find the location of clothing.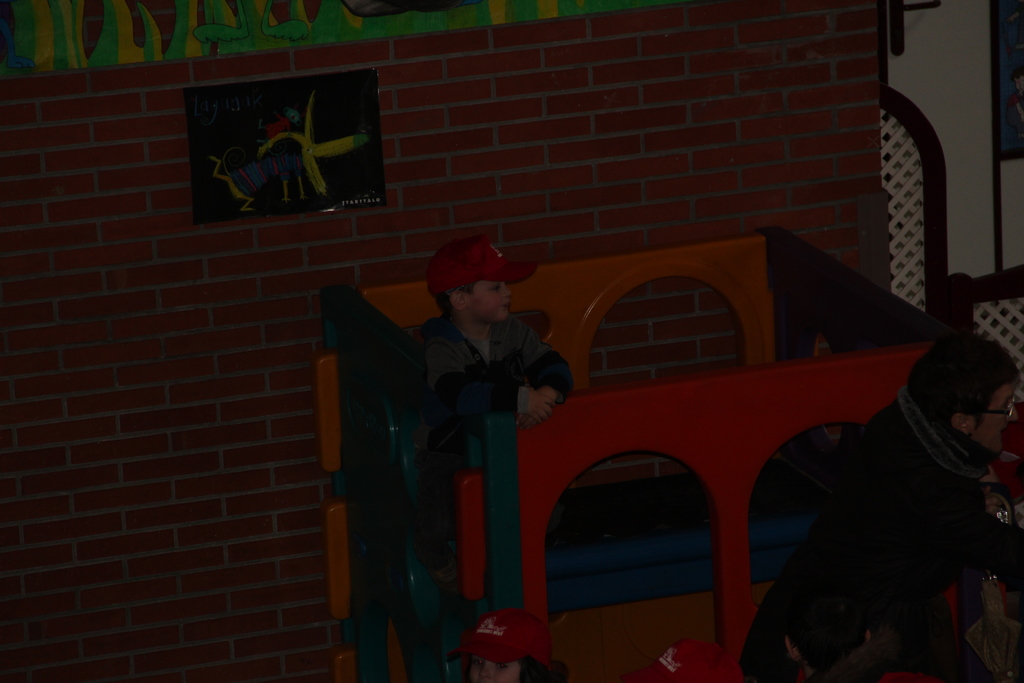
Location: [406,295,579,454].
